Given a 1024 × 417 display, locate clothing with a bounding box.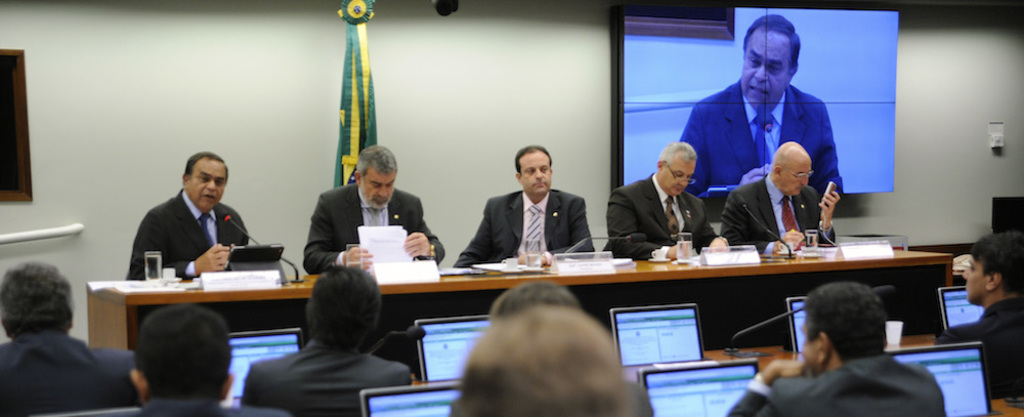
Located: [left=452, top=192, right=589, bottom=262].
